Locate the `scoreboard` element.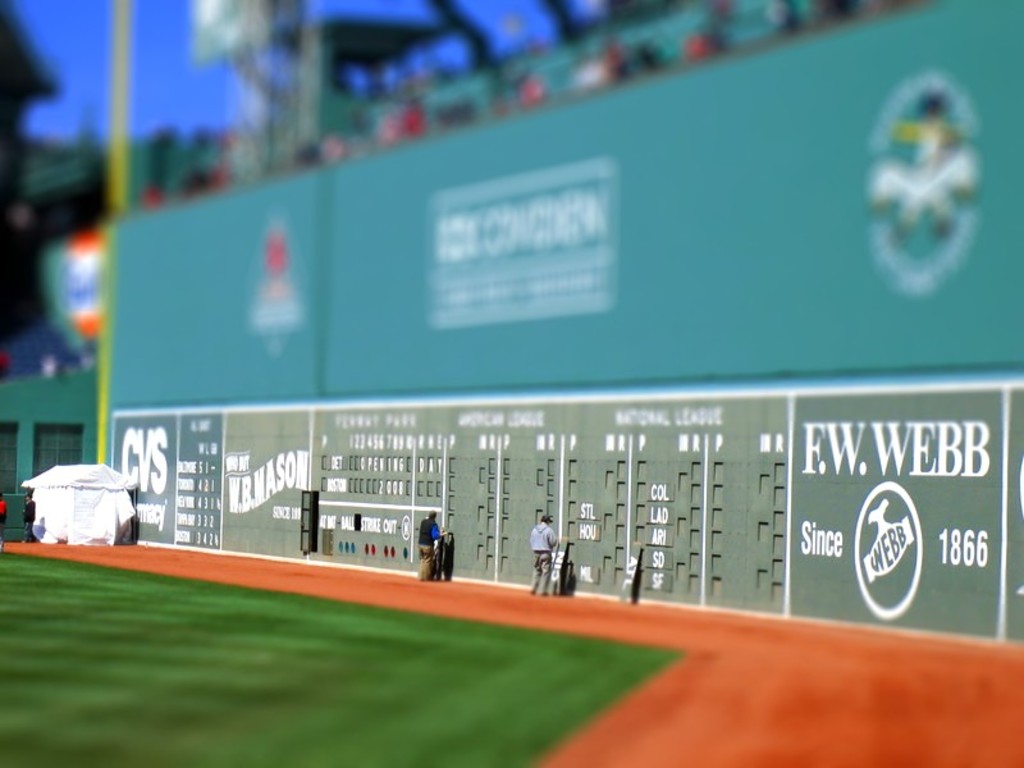
Element bbox: crop(104, 362, 1023, 652).
